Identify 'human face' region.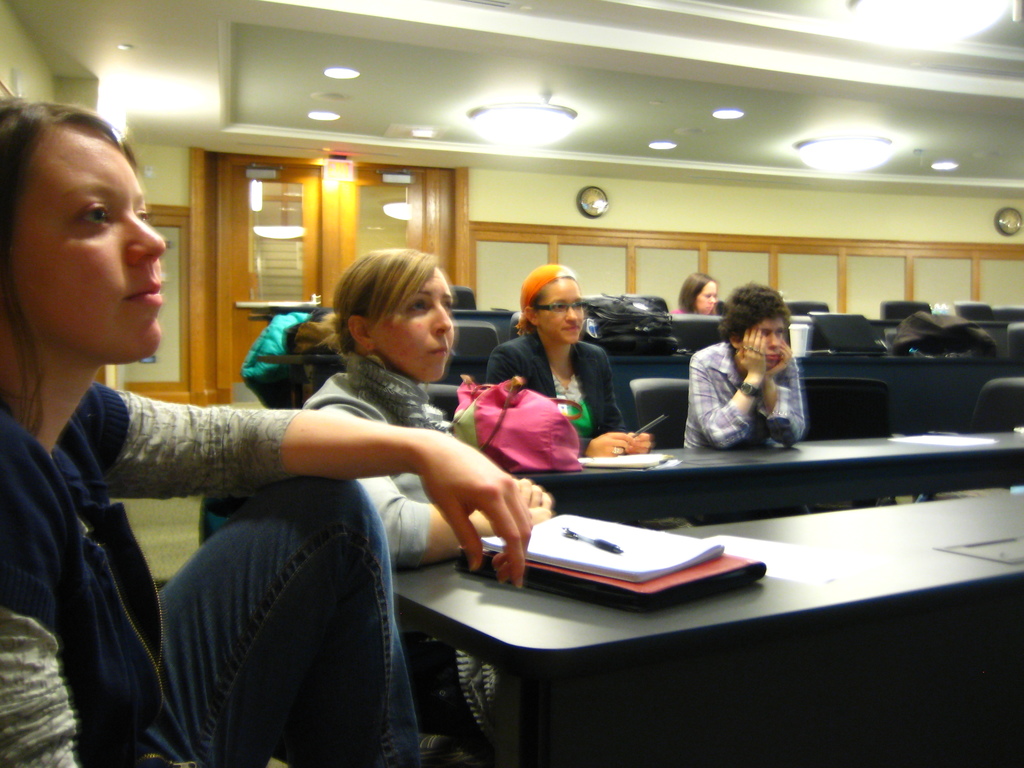
Region: {"left": 385, "top": 273, "right": 456, "bottom": 381}.
